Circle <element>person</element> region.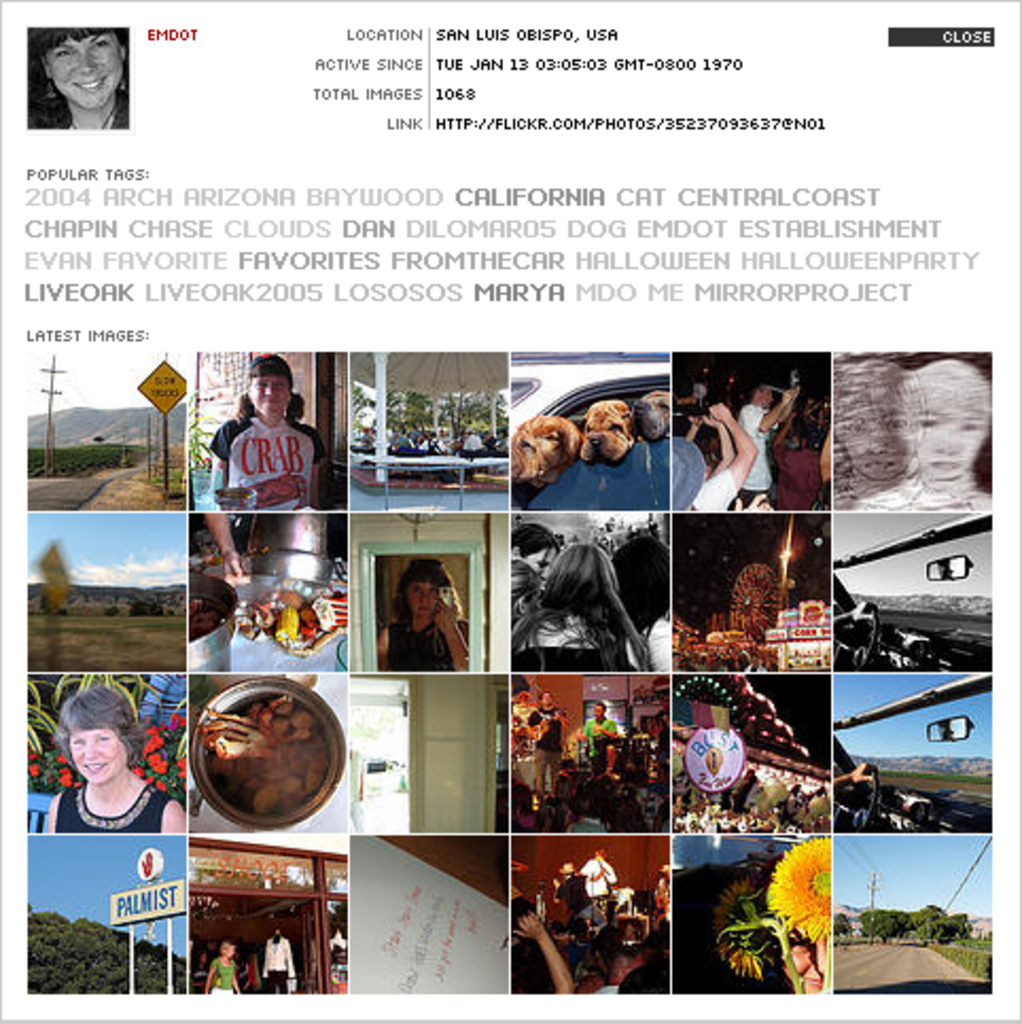
Region: BBox(662, 763, 833, 842).
